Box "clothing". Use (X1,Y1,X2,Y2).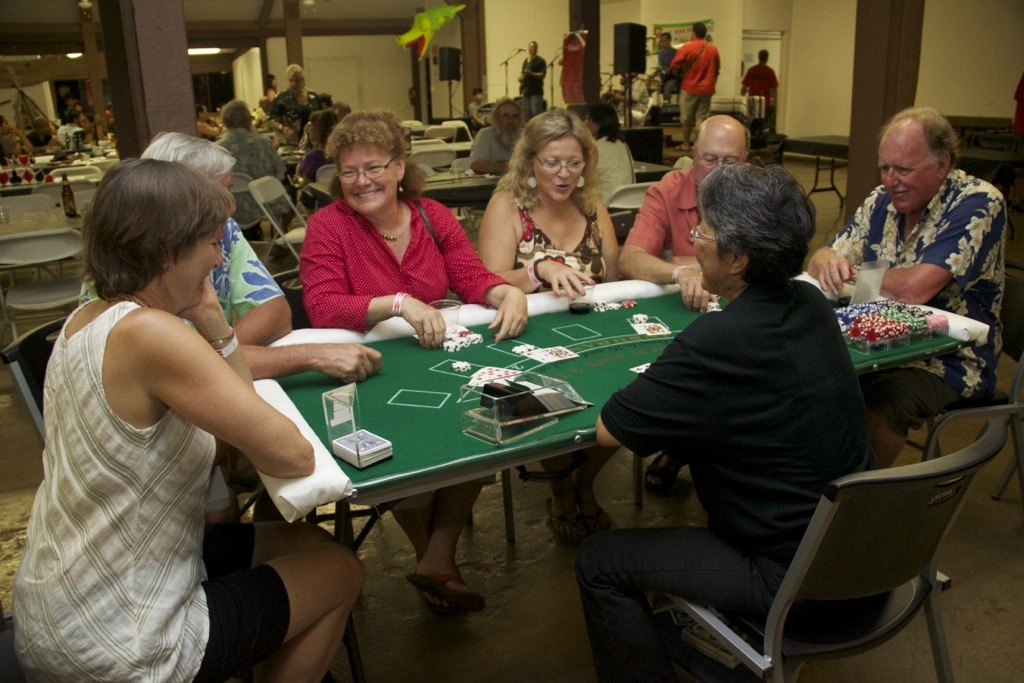
(303,191,508,335).
